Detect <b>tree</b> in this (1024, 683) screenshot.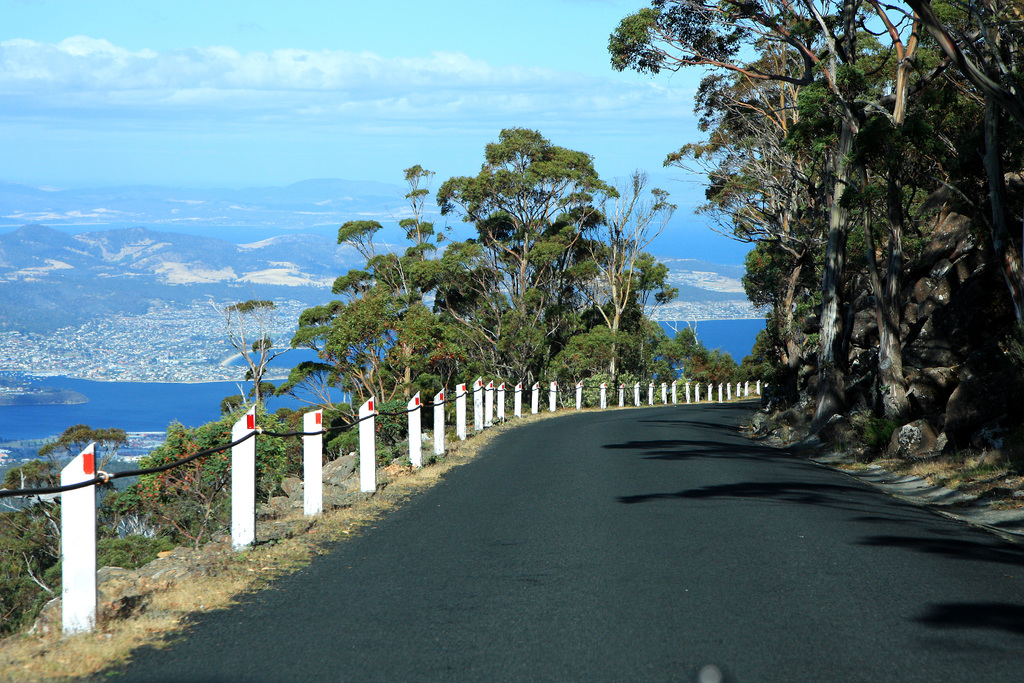
Detection: select_region(215, 296, 280, 433).
